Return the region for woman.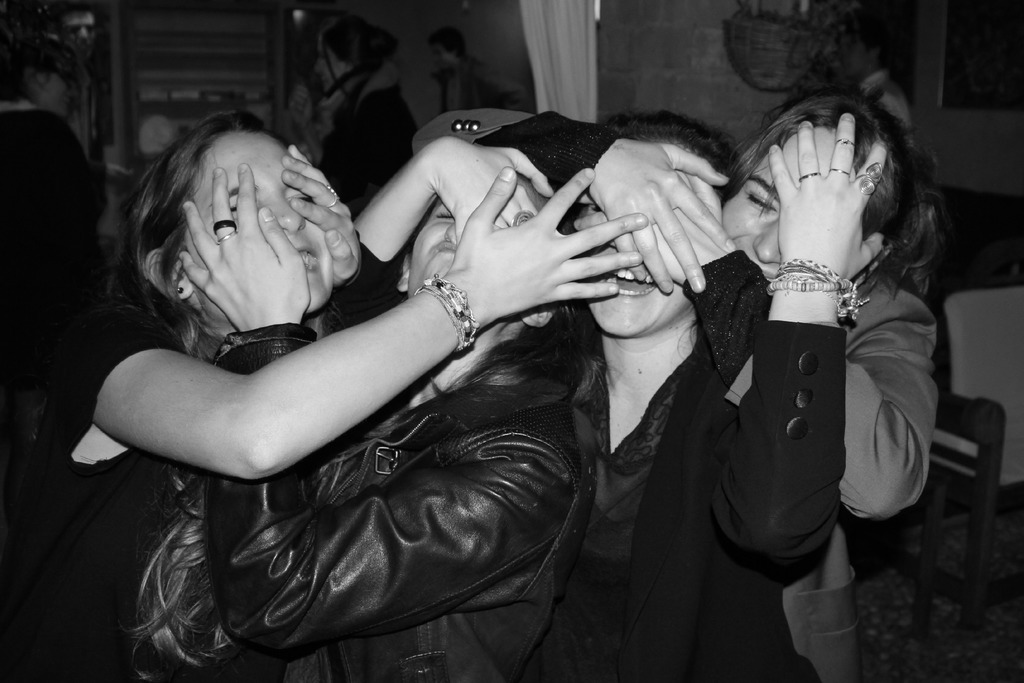
(x1=0, y1=110, x2=645, y2=682).
